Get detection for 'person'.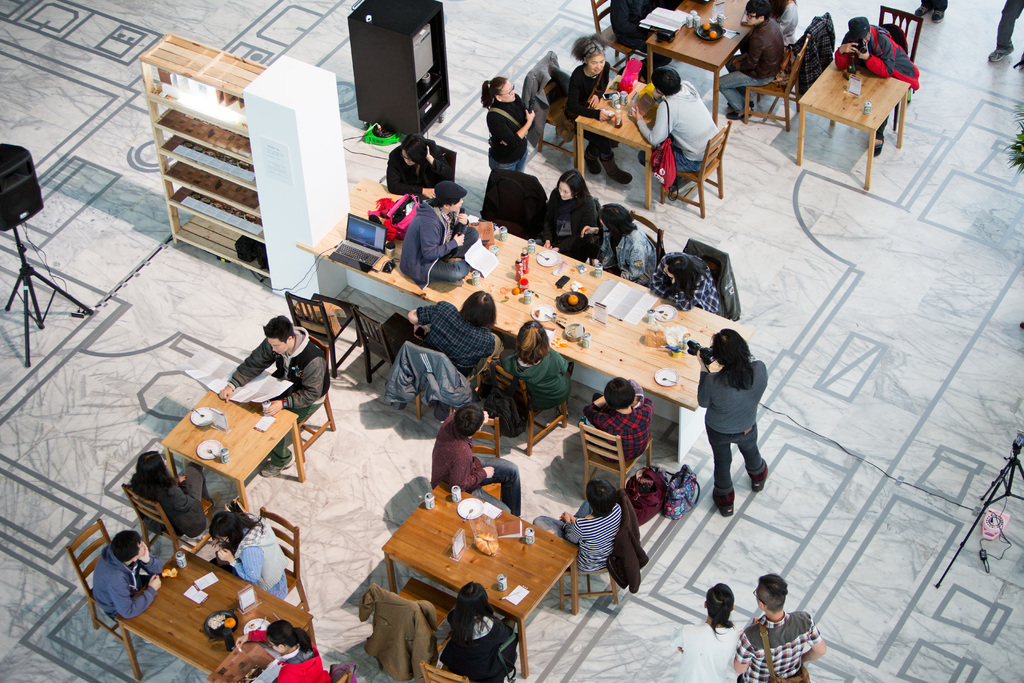
Detection: [700,327,770,520].
